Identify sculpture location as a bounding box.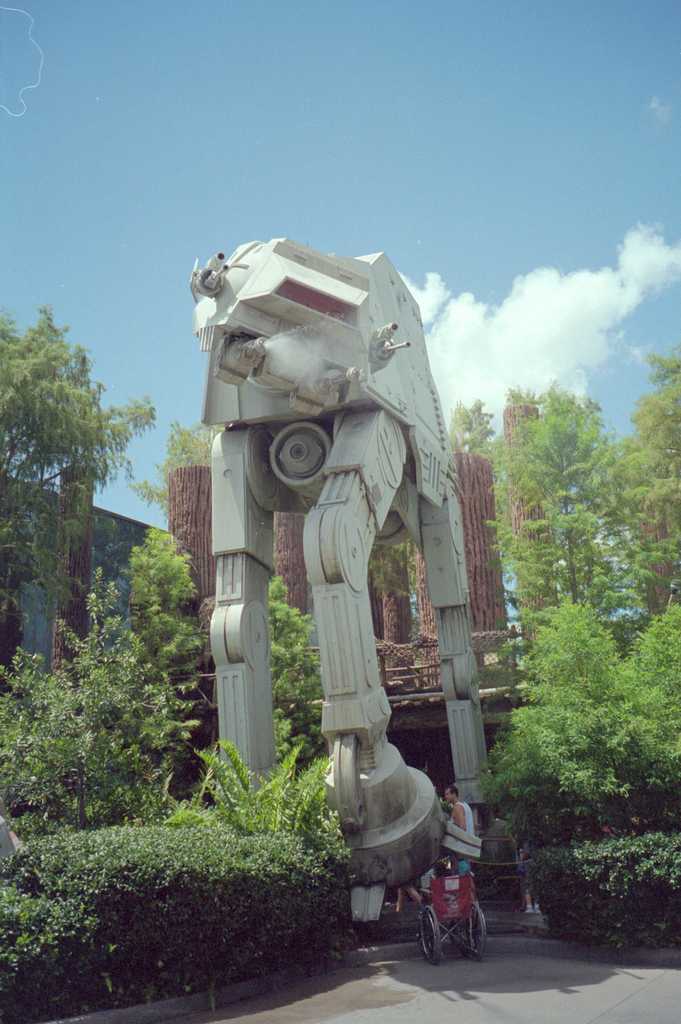
Rect(183, 228, 498, 925).
